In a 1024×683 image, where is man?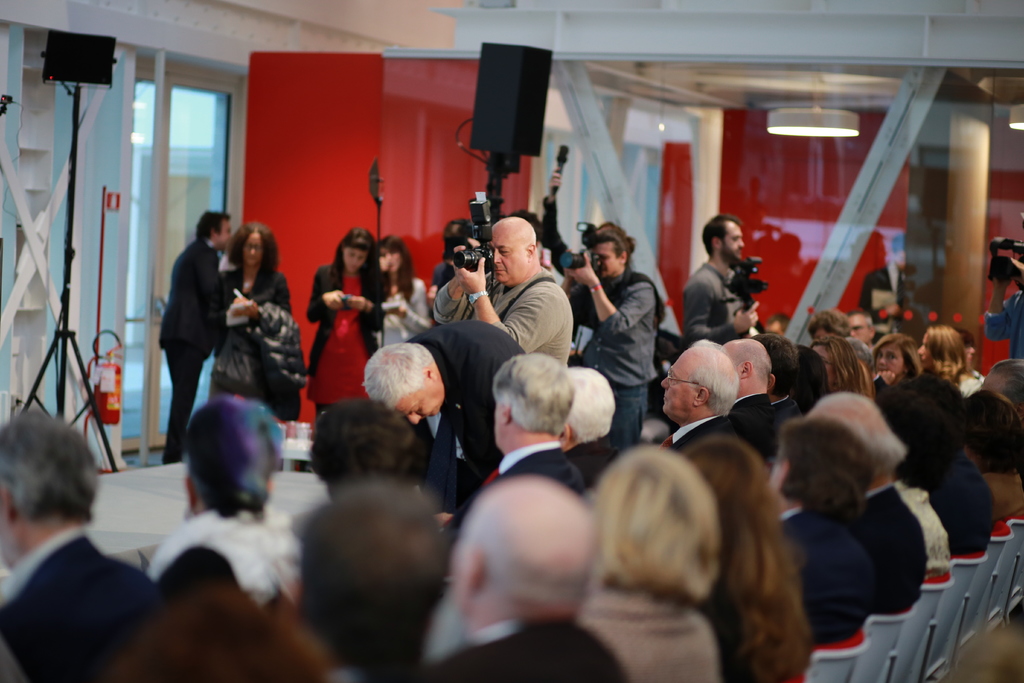
BBox(650, 336, 757, 472).
